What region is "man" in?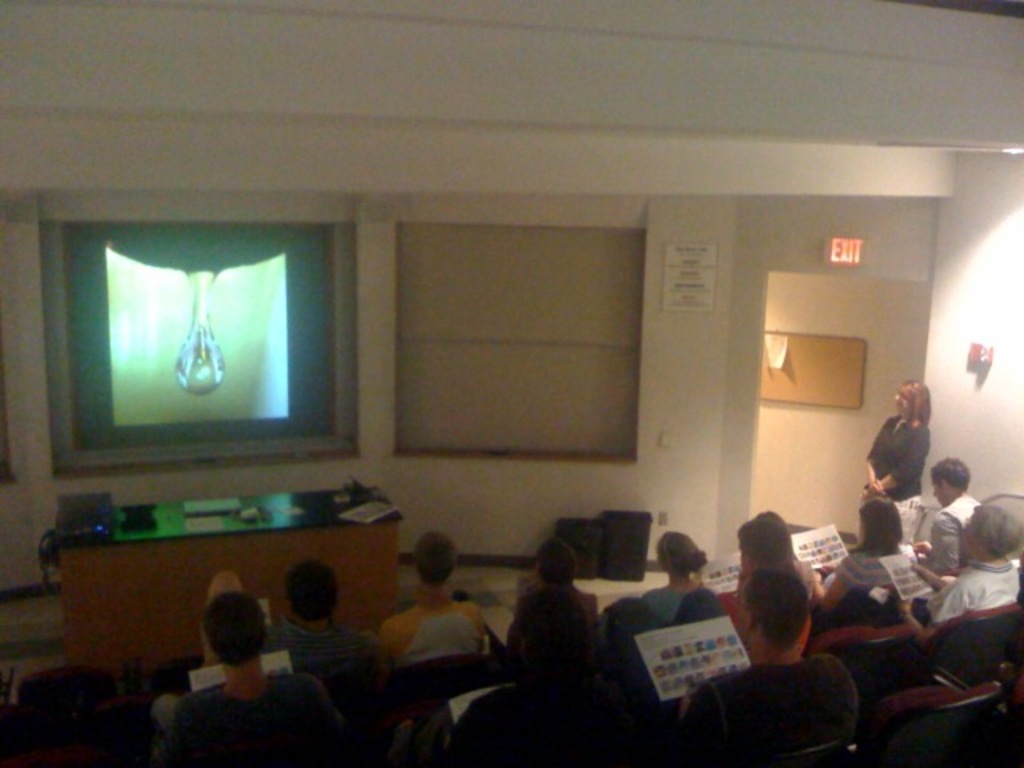
box=[264, 558, 381, 698].
